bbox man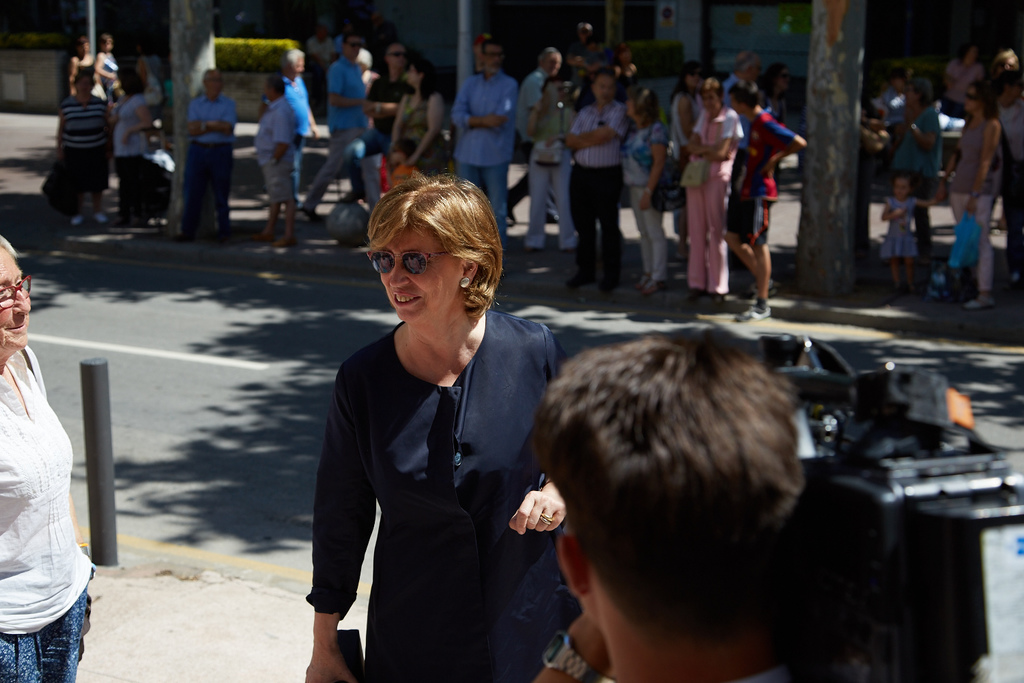
bbox=(257, 46, 315, 195)
